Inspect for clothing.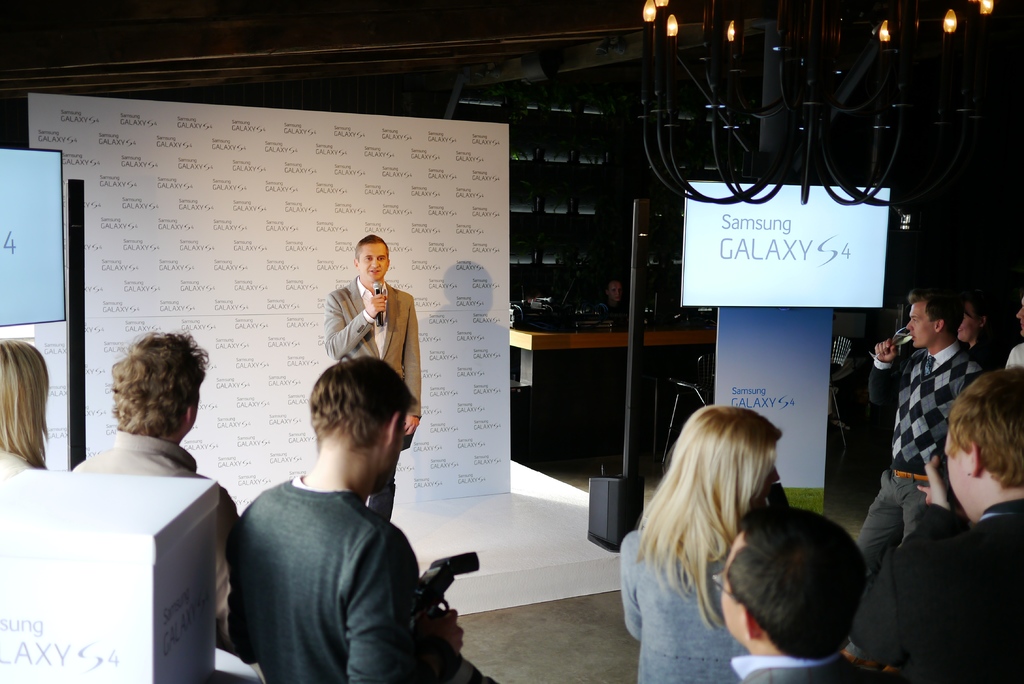
Inspection: rect(322, 272, 418, 528).
